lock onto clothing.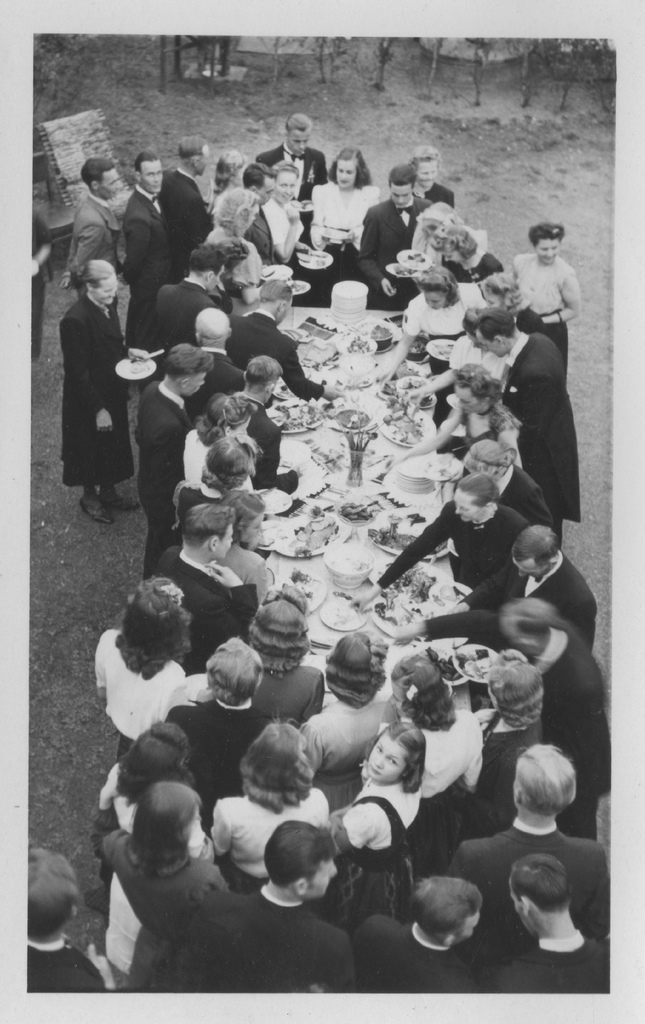
Locked: bbox(400, 720, 486, 870).
